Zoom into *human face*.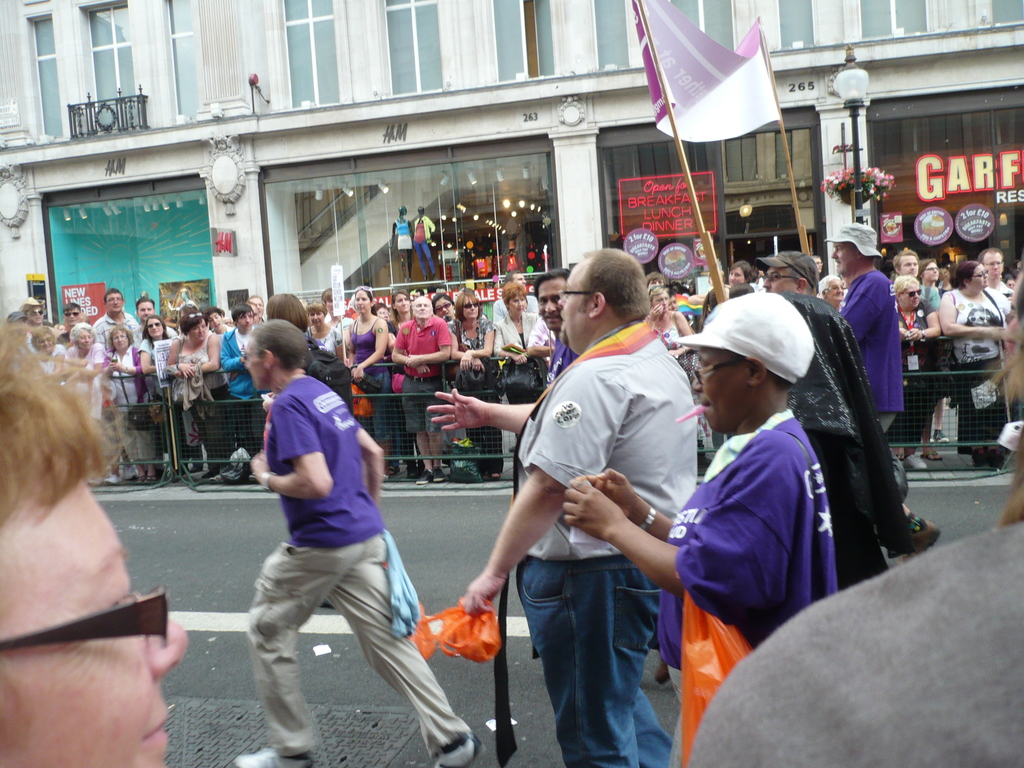
Zoom target: <region>556, 271, 592, 352</region>.
